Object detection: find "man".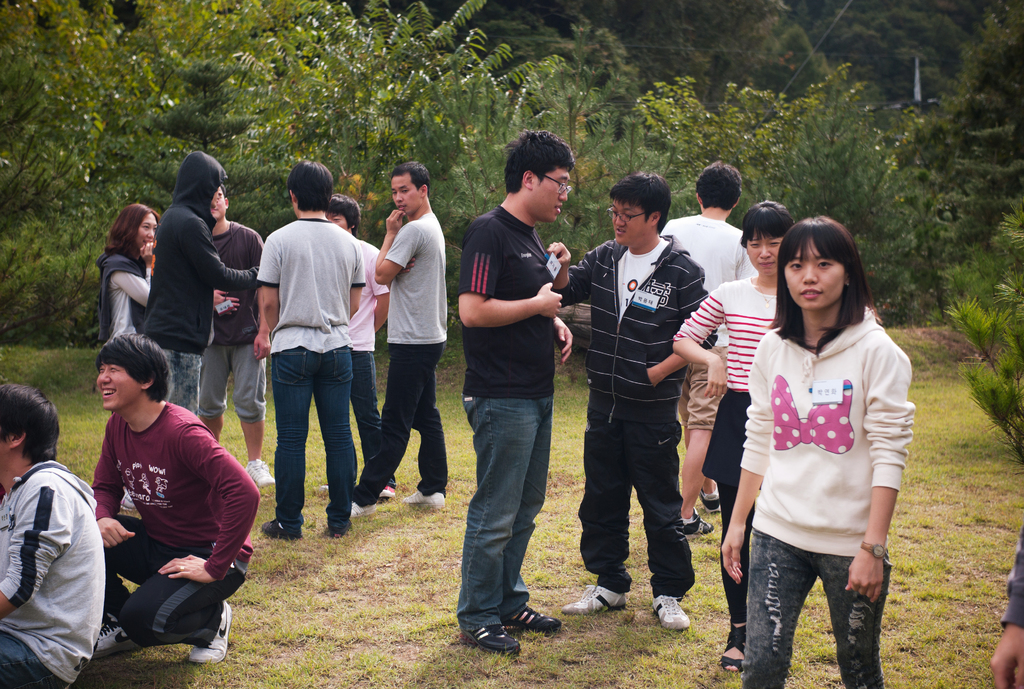
bbox=(139, 147, 261, 407).
